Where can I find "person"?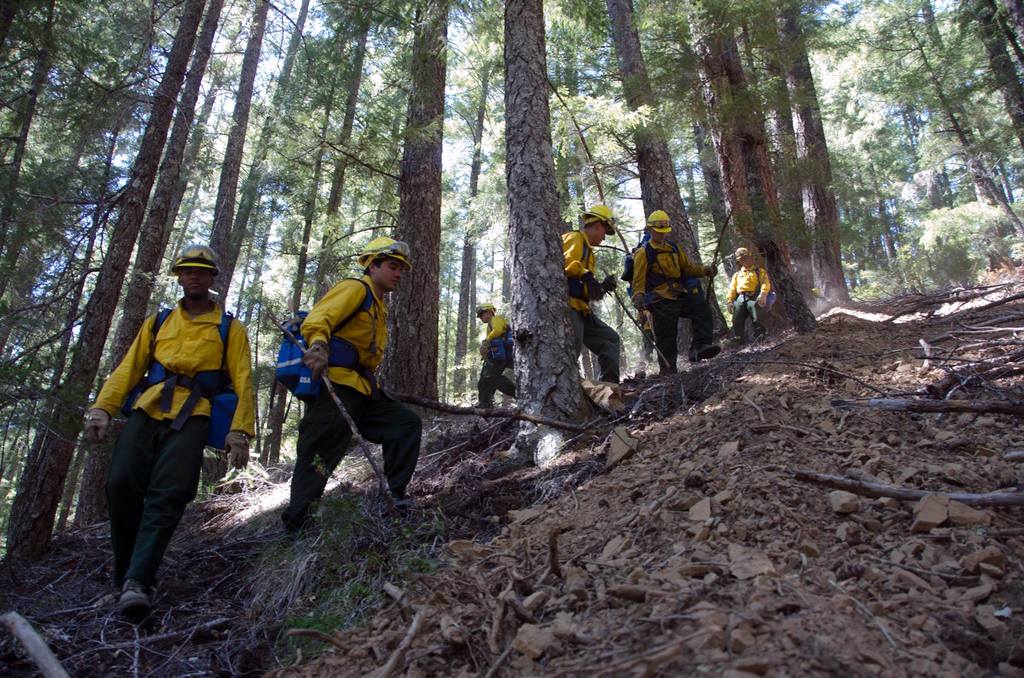
You can find it at <region>726, 246, 772, 344</region>.
